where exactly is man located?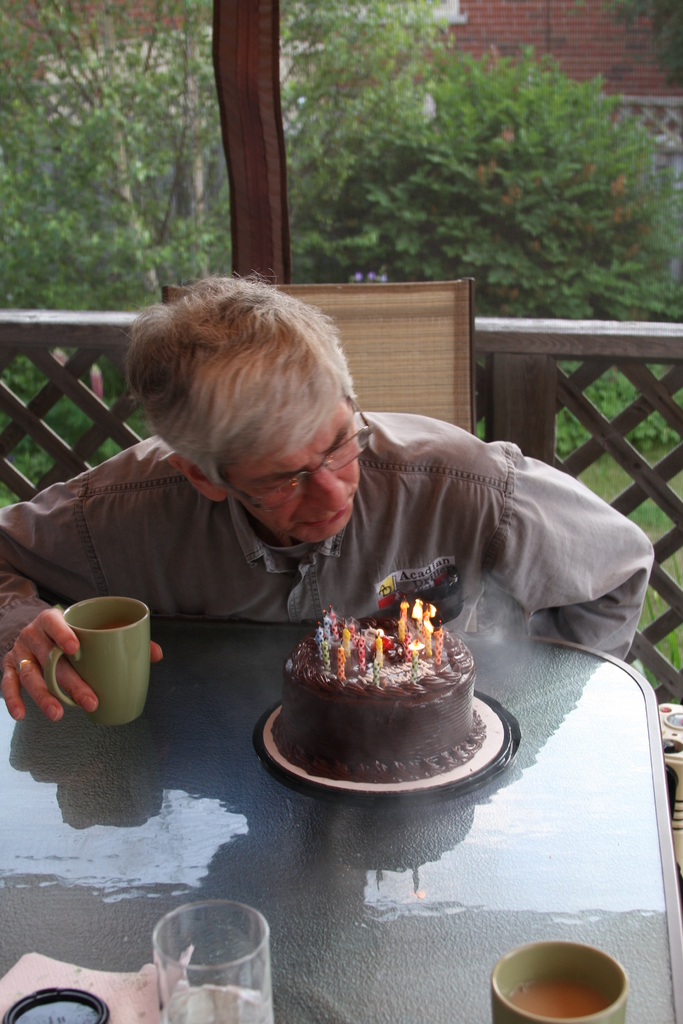
Its bounding box is <box>65,296,613,688</box>.
